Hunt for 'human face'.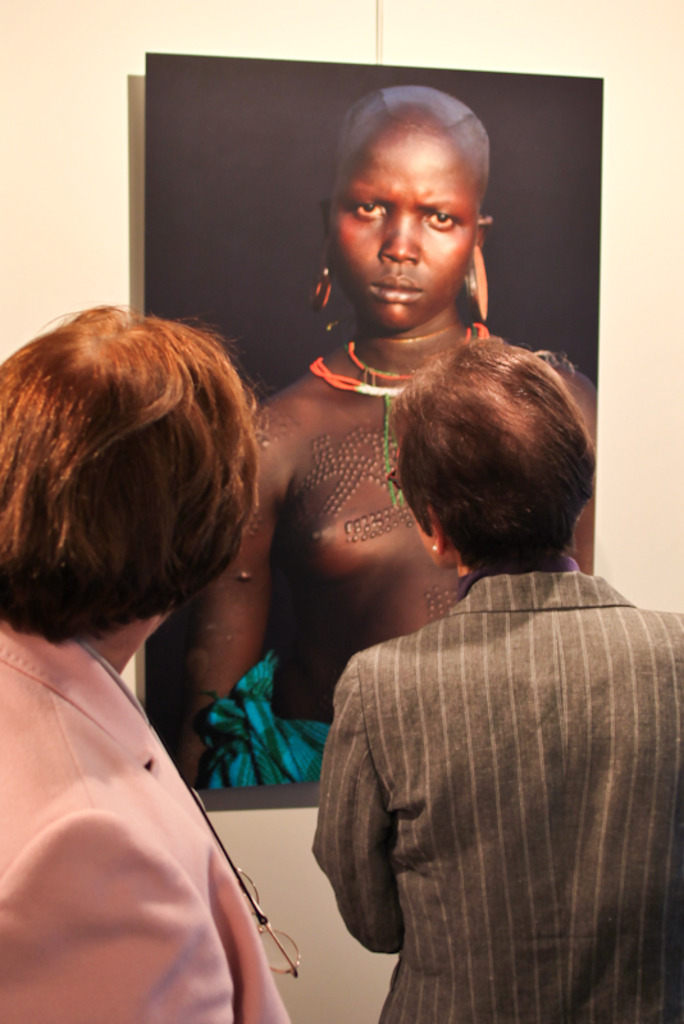
Hunted down at (x1=329, y1=129, x2=483, y2=334).
